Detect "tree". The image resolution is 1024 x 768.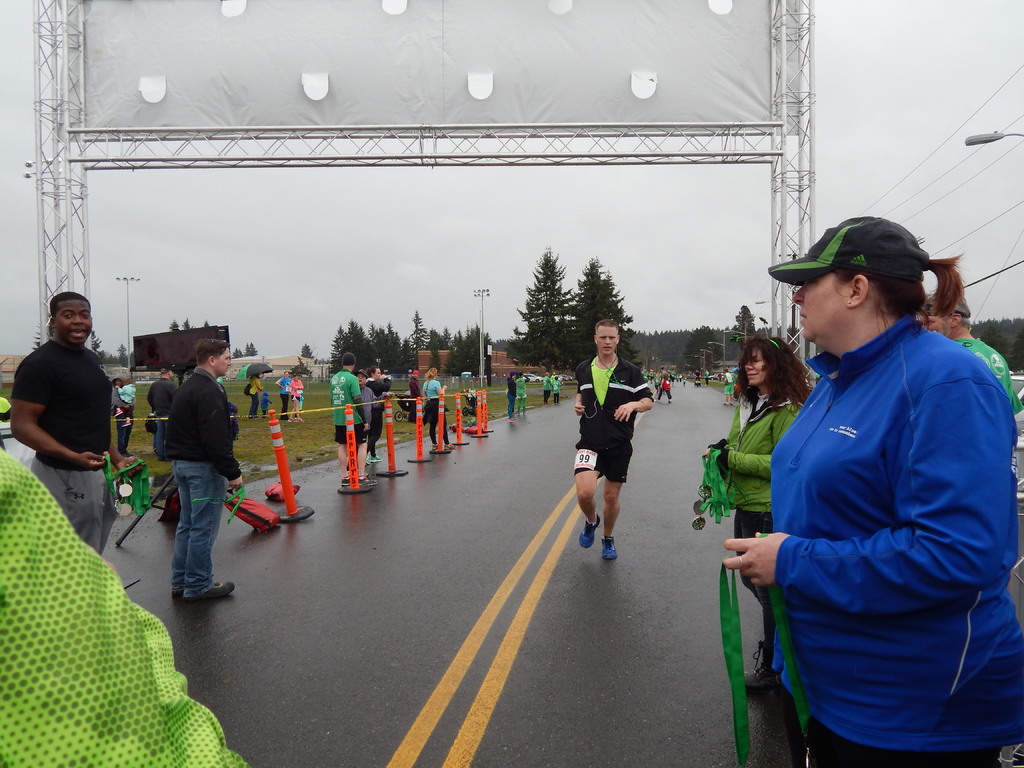
<region>442, 326, 454, 353</region>.
